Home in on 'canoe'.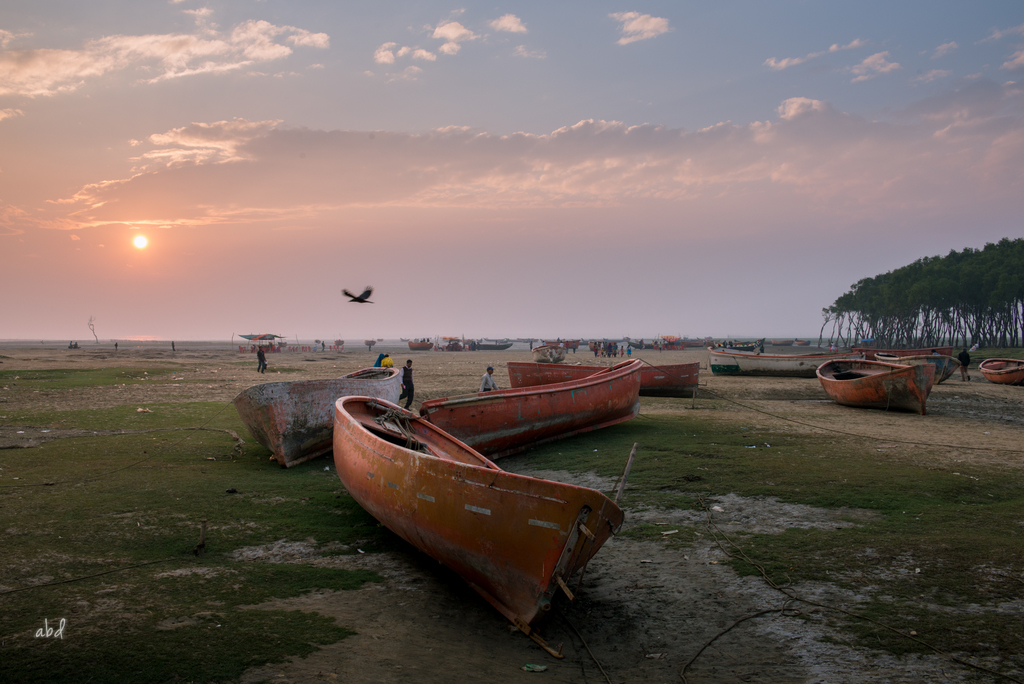
Homed in at crop(707, 347, 870, 378).
